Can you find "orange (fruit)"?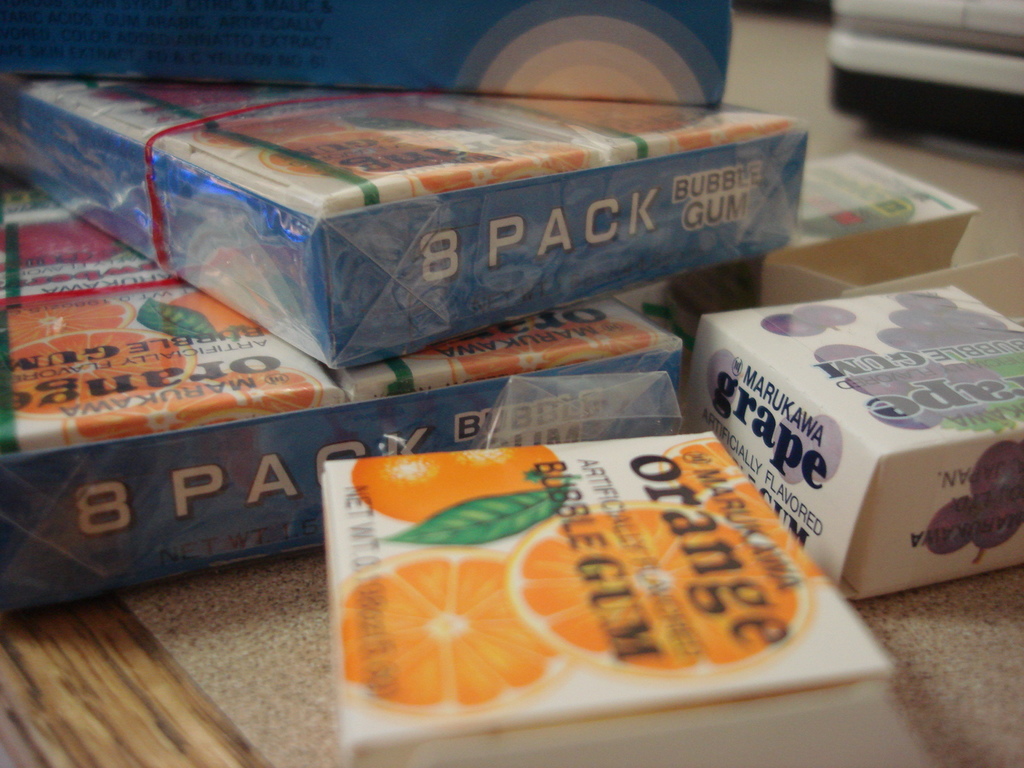
Yes, bounding box: rect(506, 498, 813, 679).
